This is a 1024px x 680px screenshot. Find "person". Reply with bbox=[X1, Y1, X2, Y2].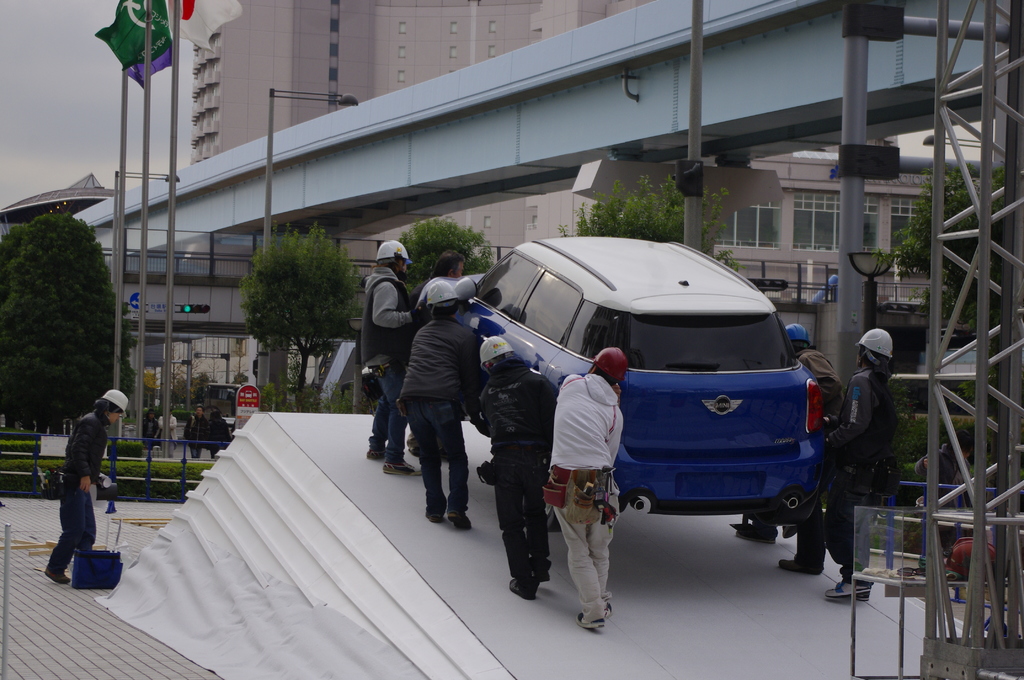
bbox=[733, 318, 842, 576].
